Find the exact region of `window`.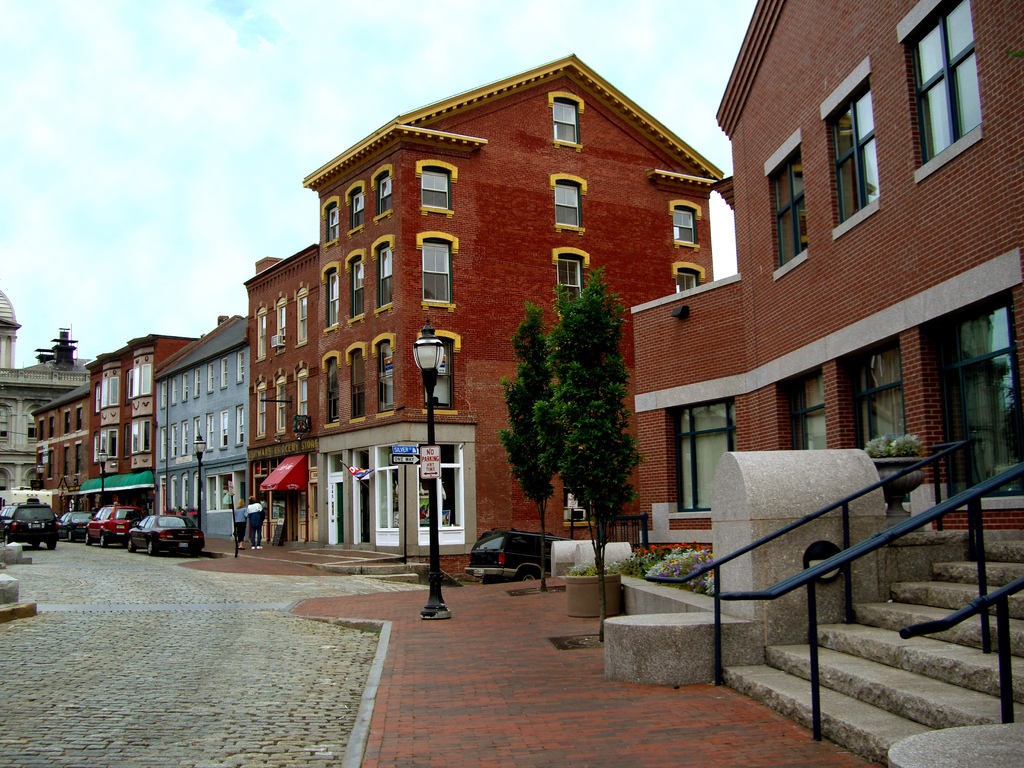
Exact region: region(134, 366, 141, 397).
